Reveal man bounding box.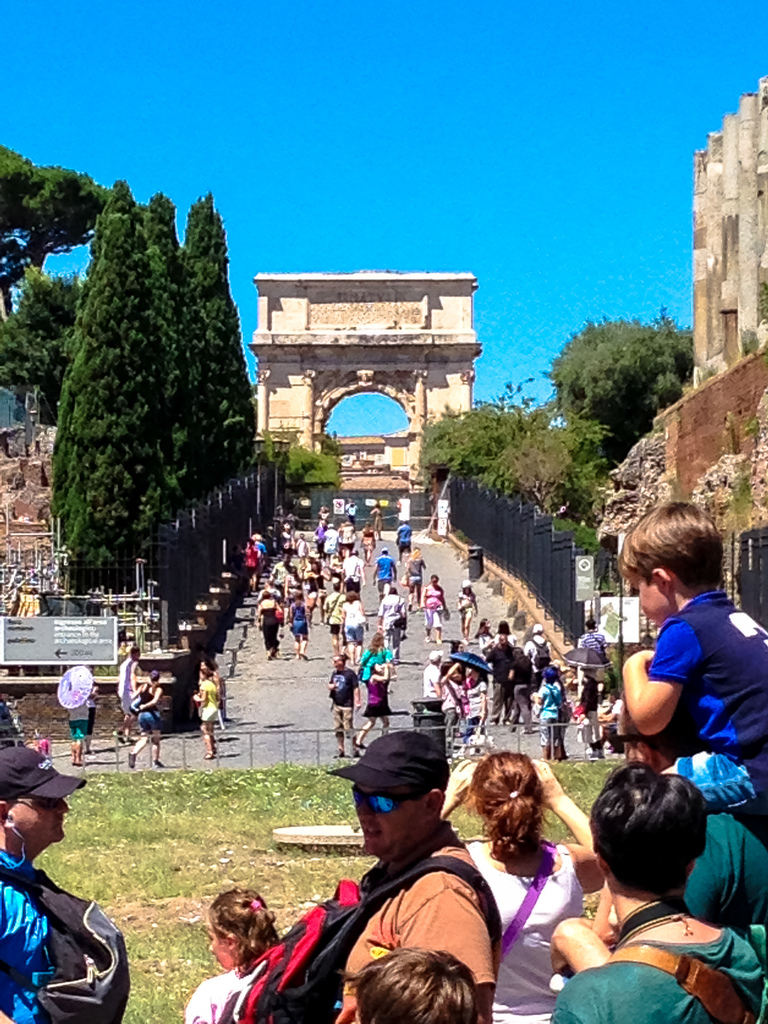
Revealed: x1=324, y1=732, x2=495, y2=1023.
